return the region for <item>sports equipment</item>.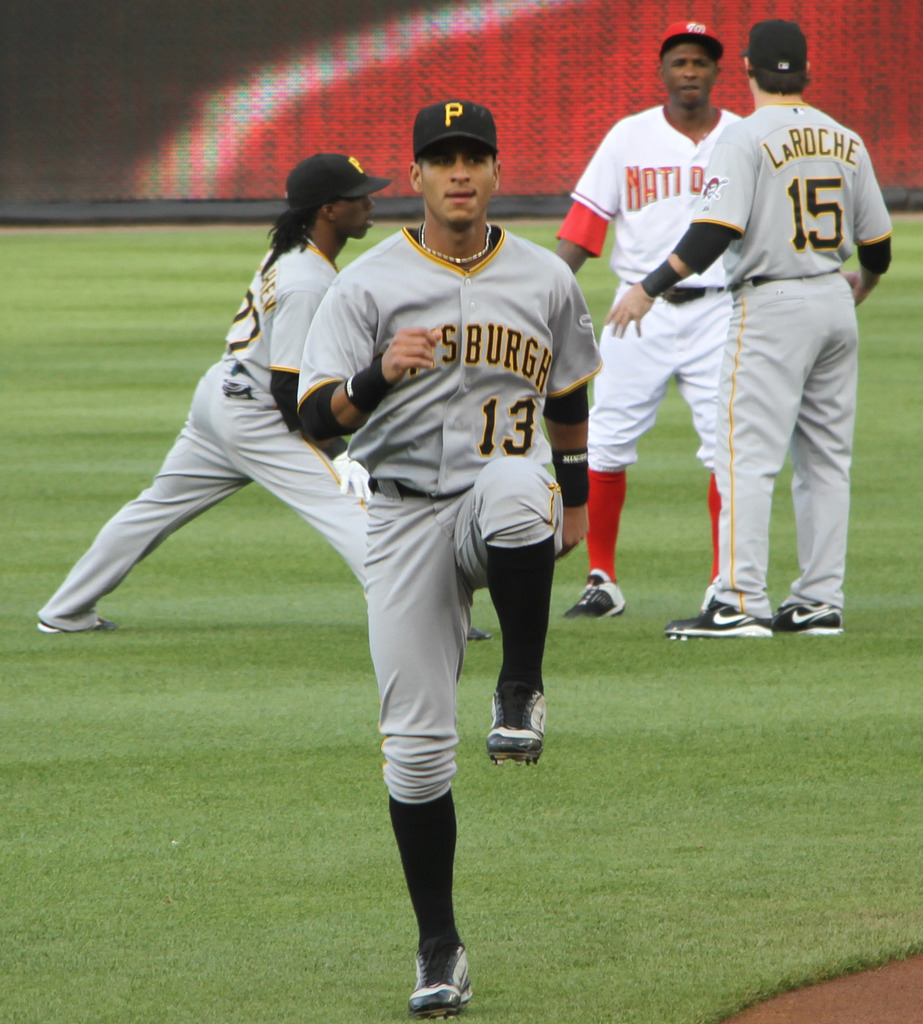
bbox(562, 568, 625, 616).
